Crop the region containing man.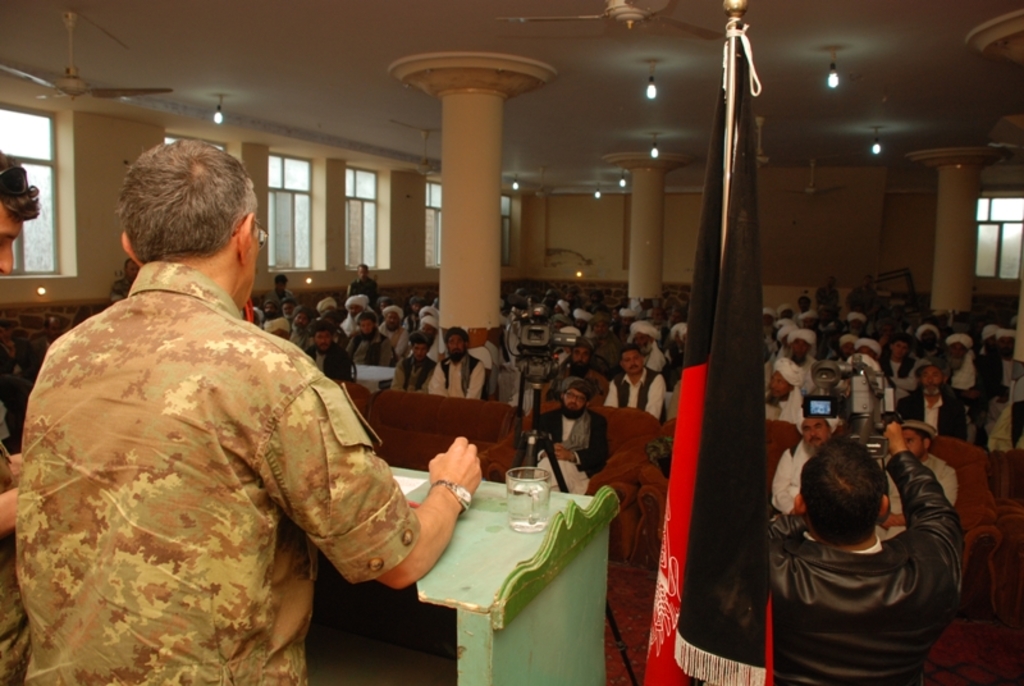
Crop region: [x1=347, y1=260, x2=375, y2=299].
